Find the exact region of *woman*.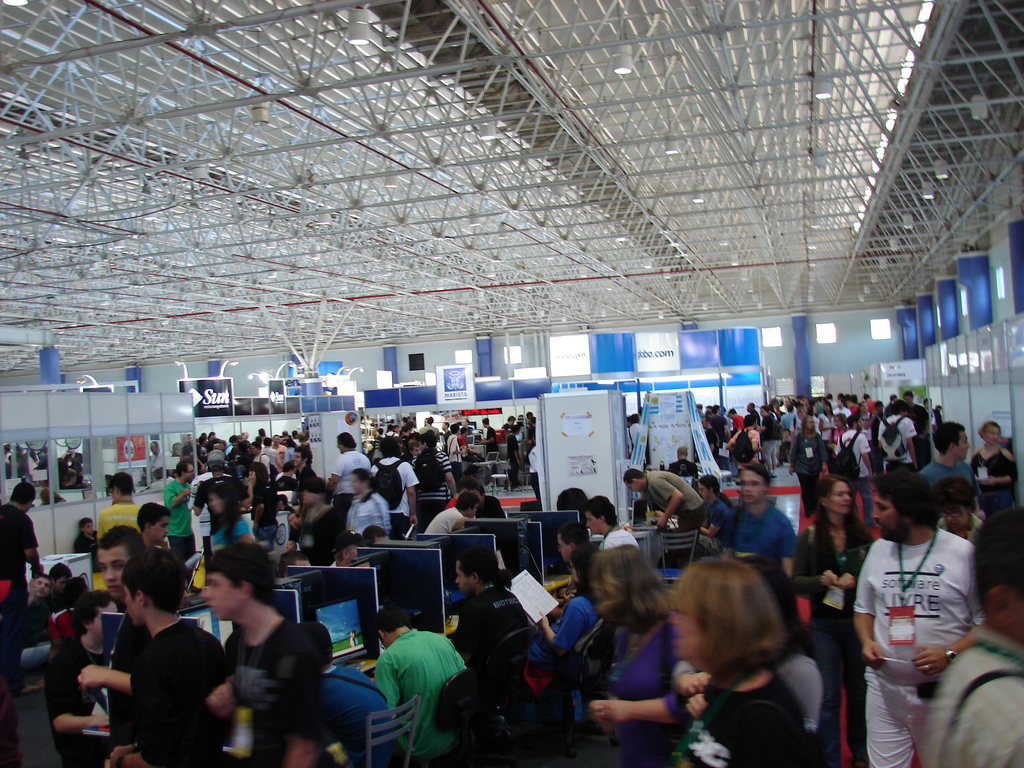
Exact region: crop(49, 576, 90, 663).
